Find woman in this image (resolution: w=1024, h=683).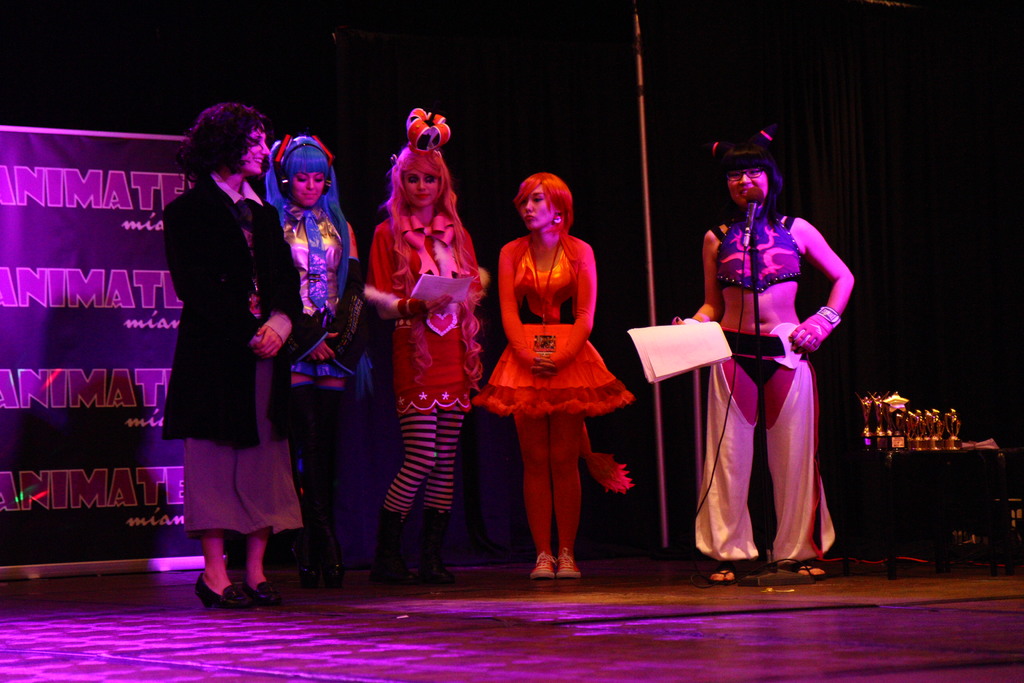
detection(360, 104, 483, 580).
